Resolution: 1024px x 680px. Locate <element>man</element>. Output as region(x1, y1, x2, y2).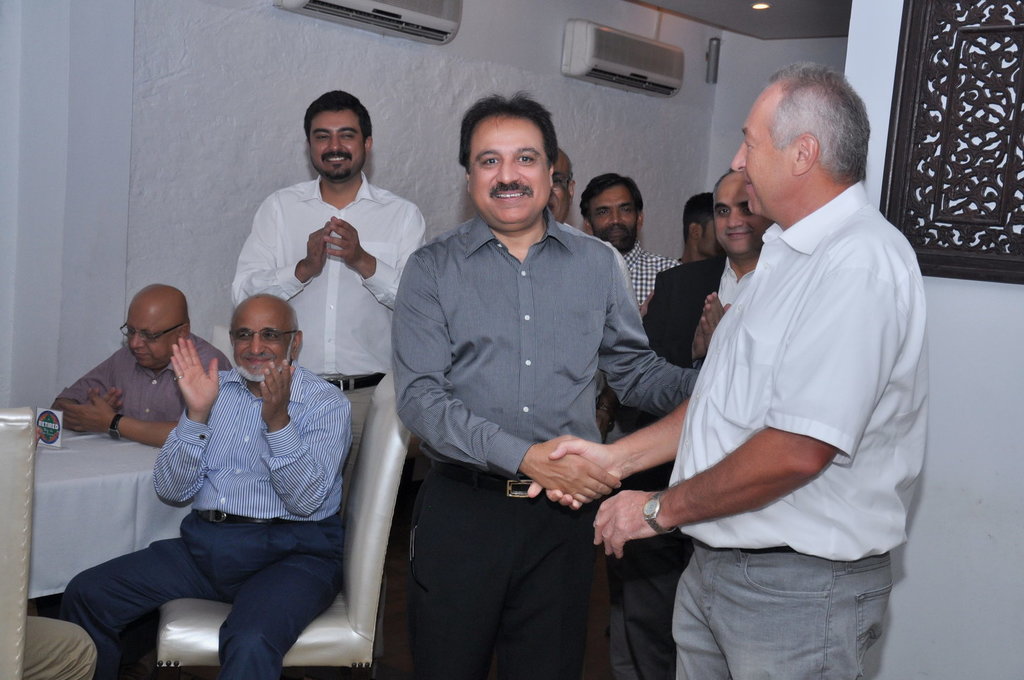
region(45, 279, 234, 444).
